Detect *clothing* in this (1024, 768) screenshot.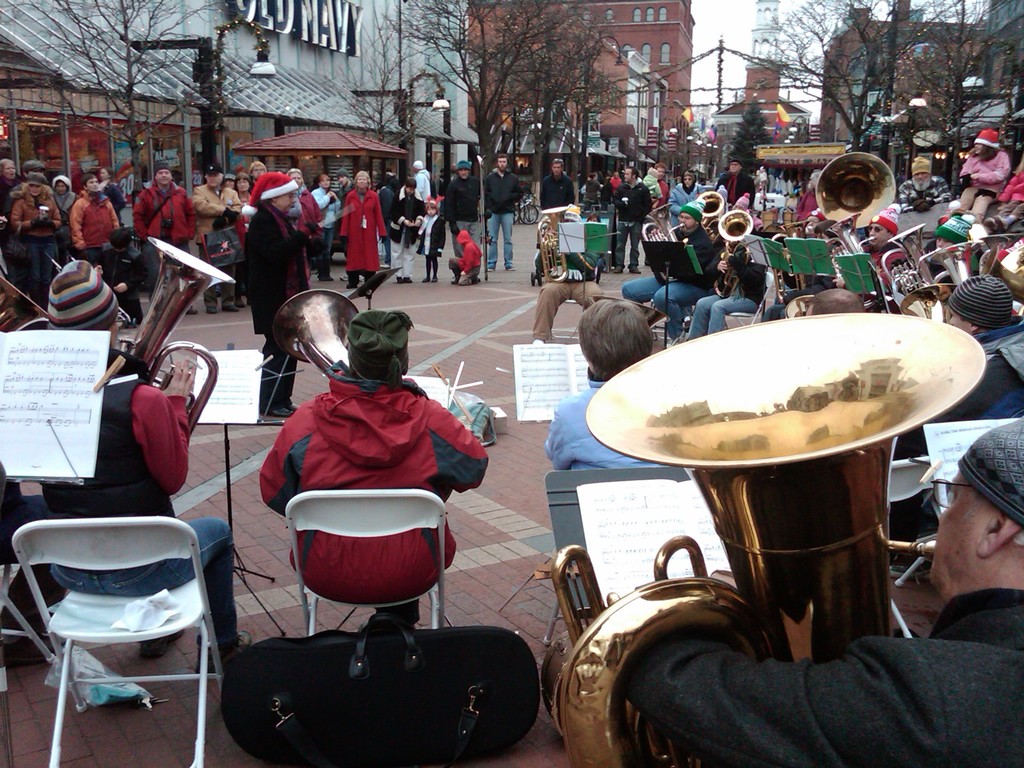
Detection: bbox=(536, 367, 676, 472).
